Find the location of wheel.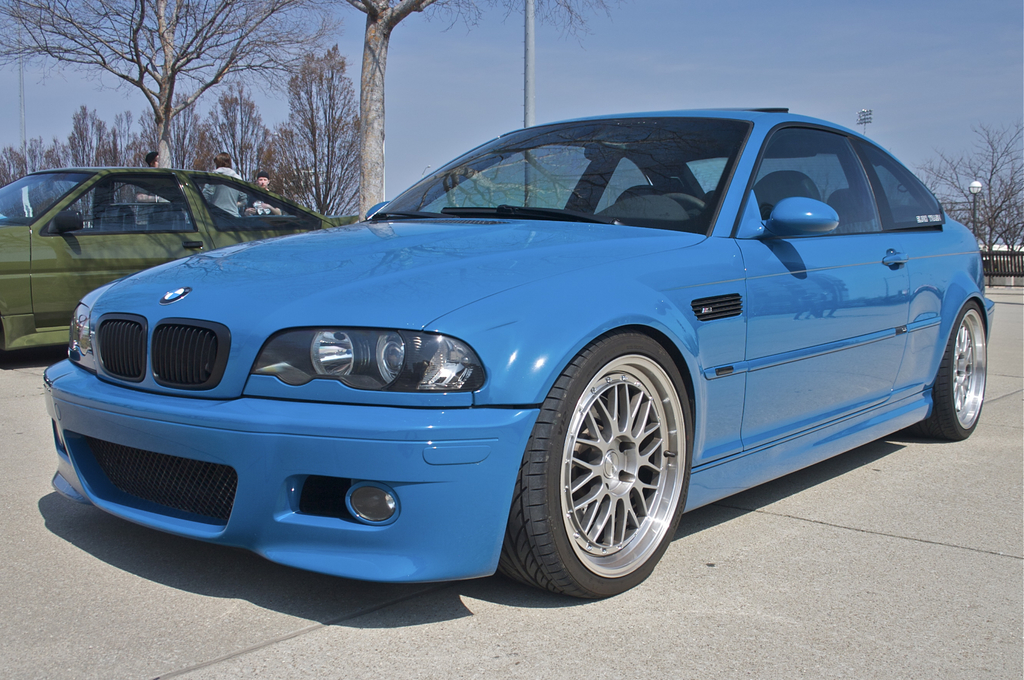
Location: box=[667, 194, 710, 211].
